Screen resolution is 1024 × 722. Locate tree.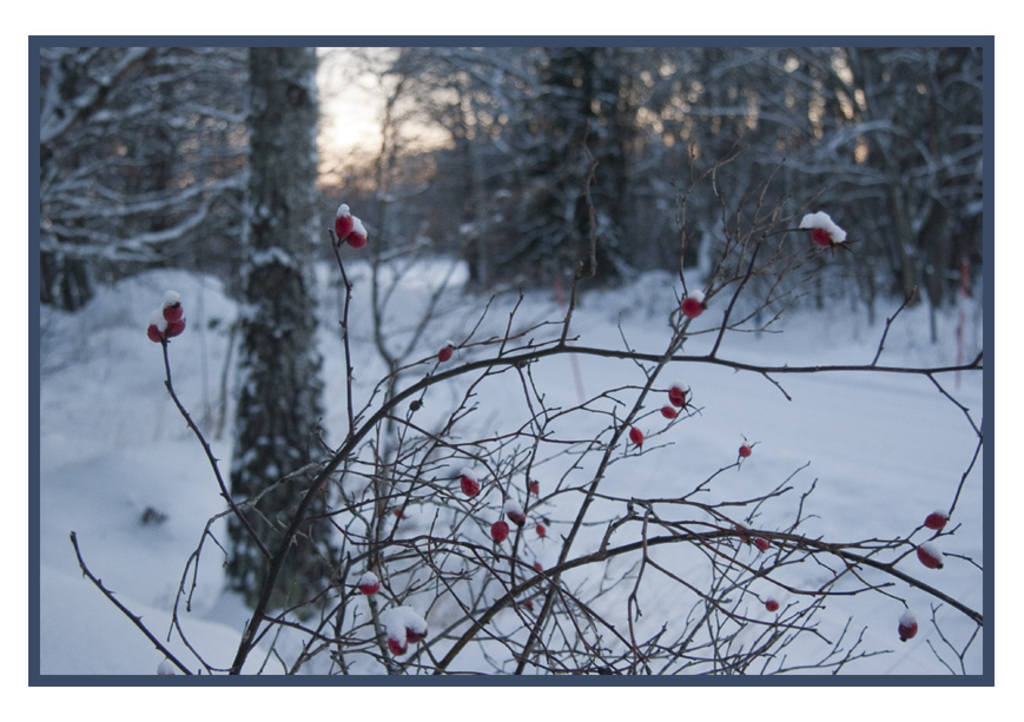
region(223, 42, 341, 629).
